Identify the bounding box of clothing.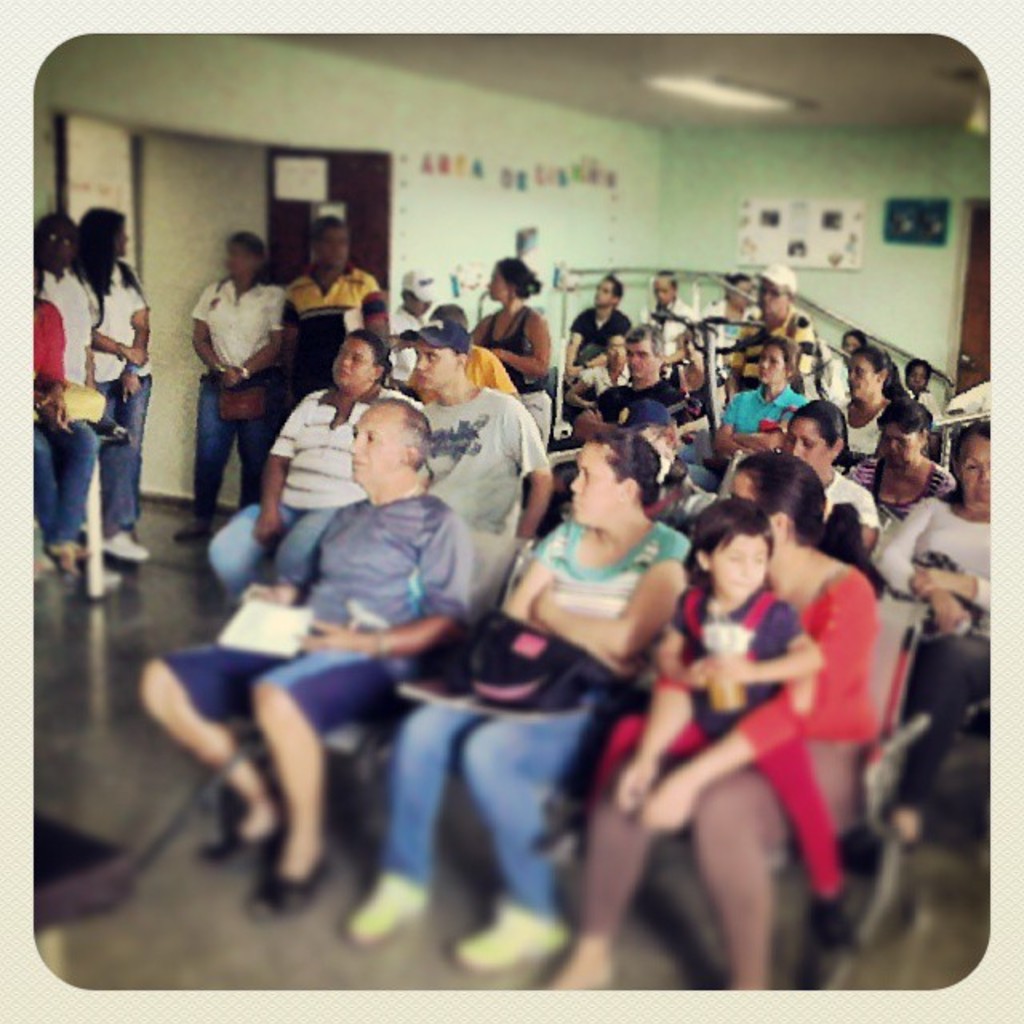
203, 381, 422, 608.
